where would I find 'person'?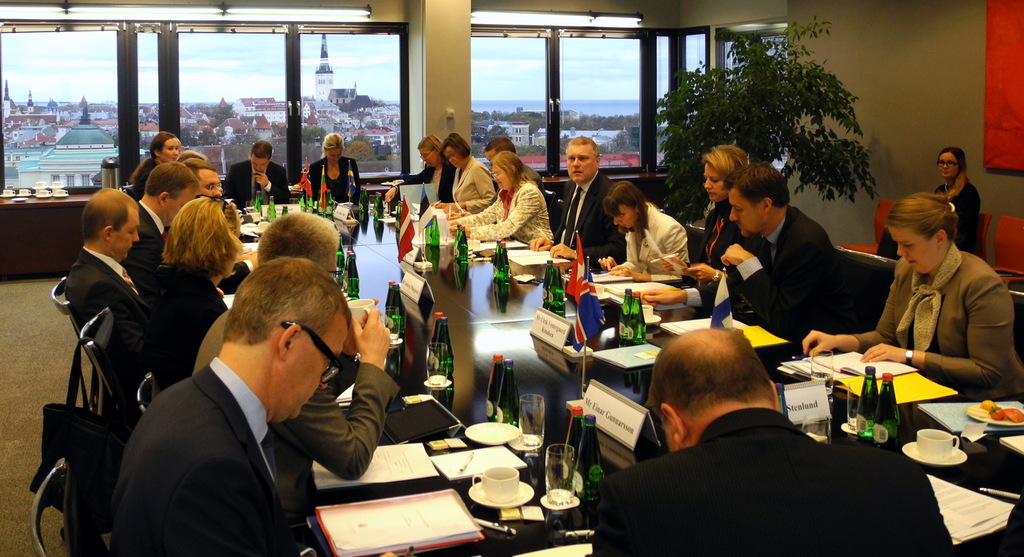
At (left=385, top=138, right=456, bottom=204).
